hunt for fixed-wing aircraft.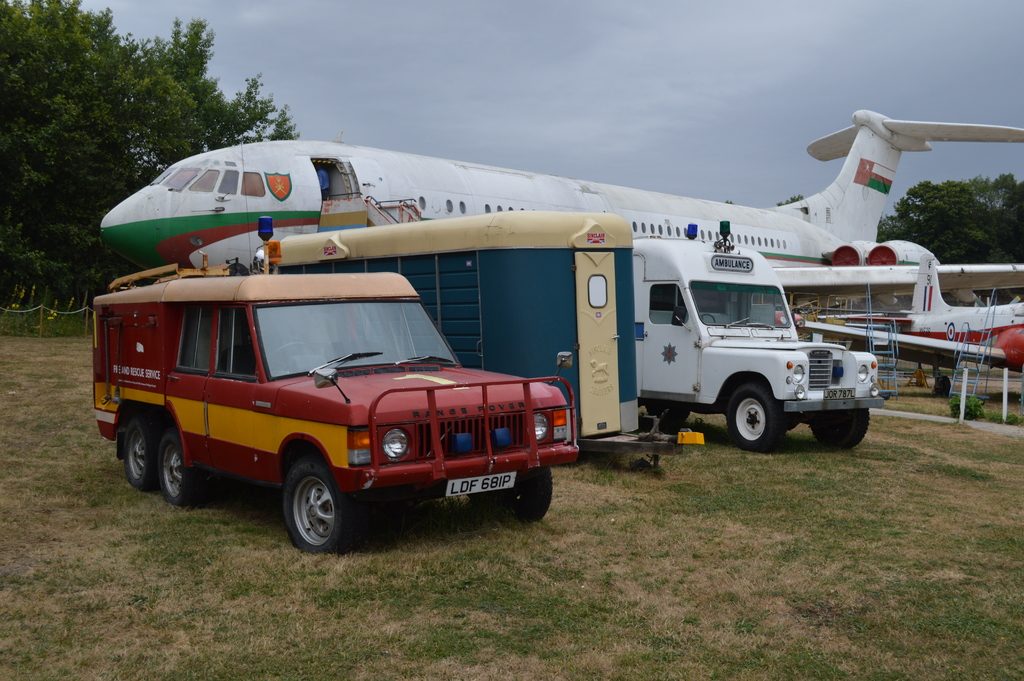
Hunted down at <bbox>100, 106, 1023, 286</bbox>.
